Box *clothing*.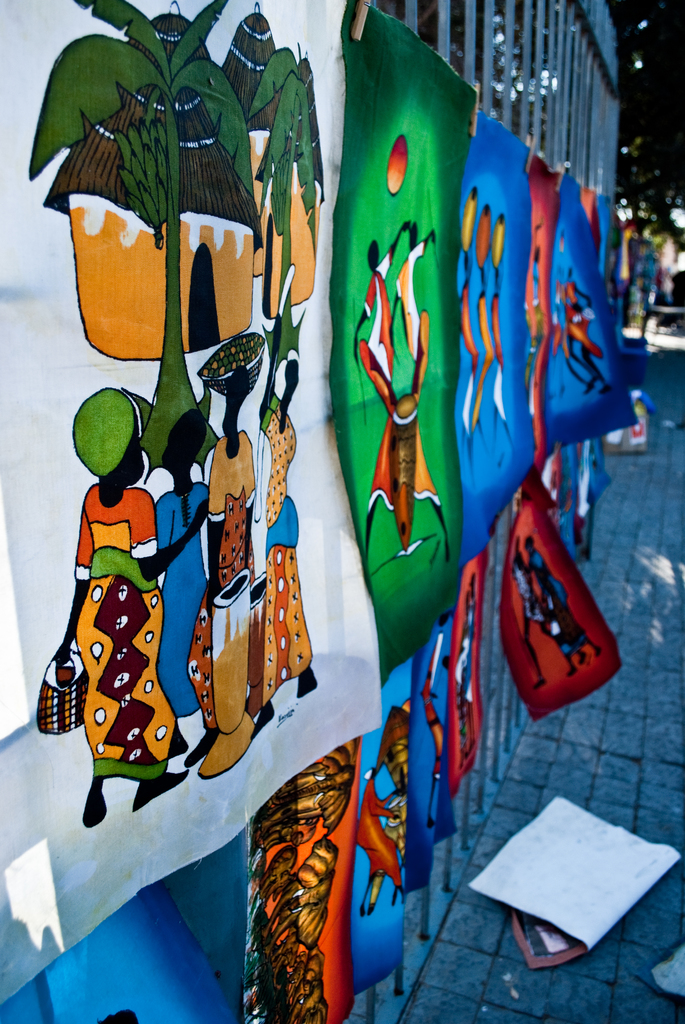
{"left": 352, "top": 780, "right": 403, "bottom": 890}.
